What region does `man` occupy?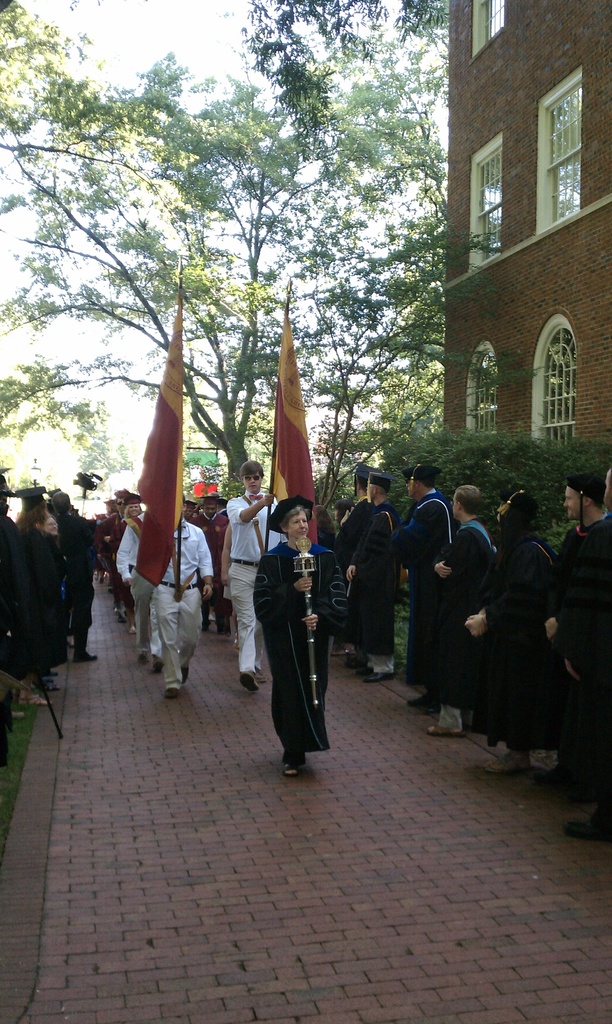
<region>544, 474, 611, 778</region>.
